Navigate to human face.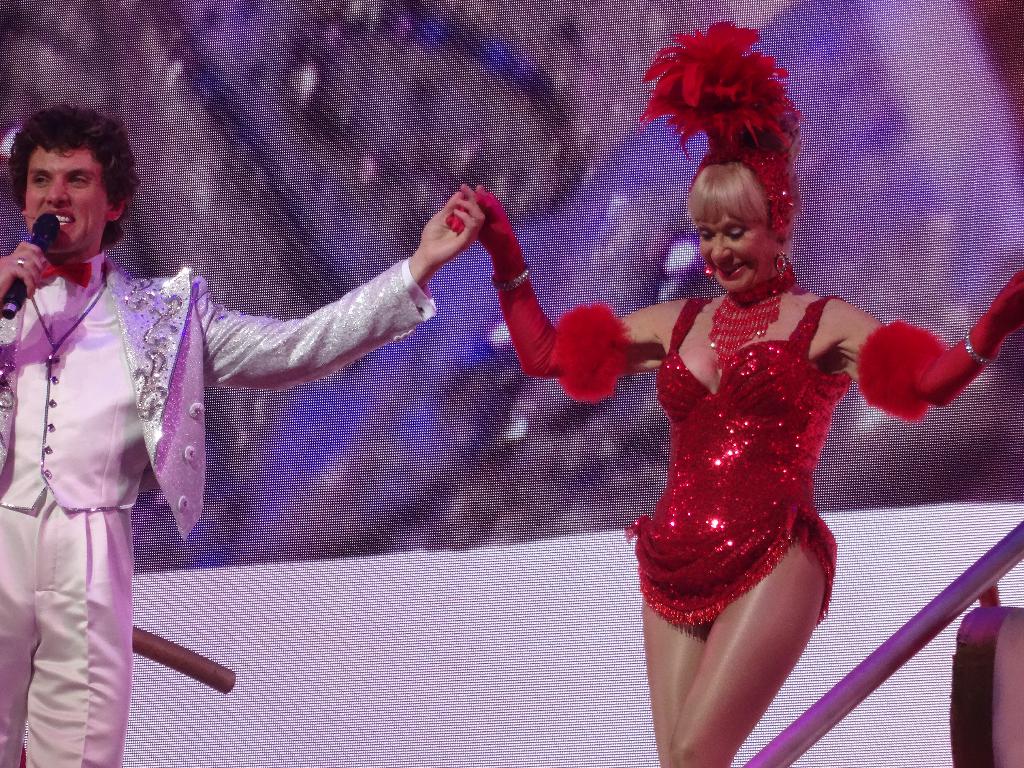
Navigation target: box=[26, 151, 111, 246].
